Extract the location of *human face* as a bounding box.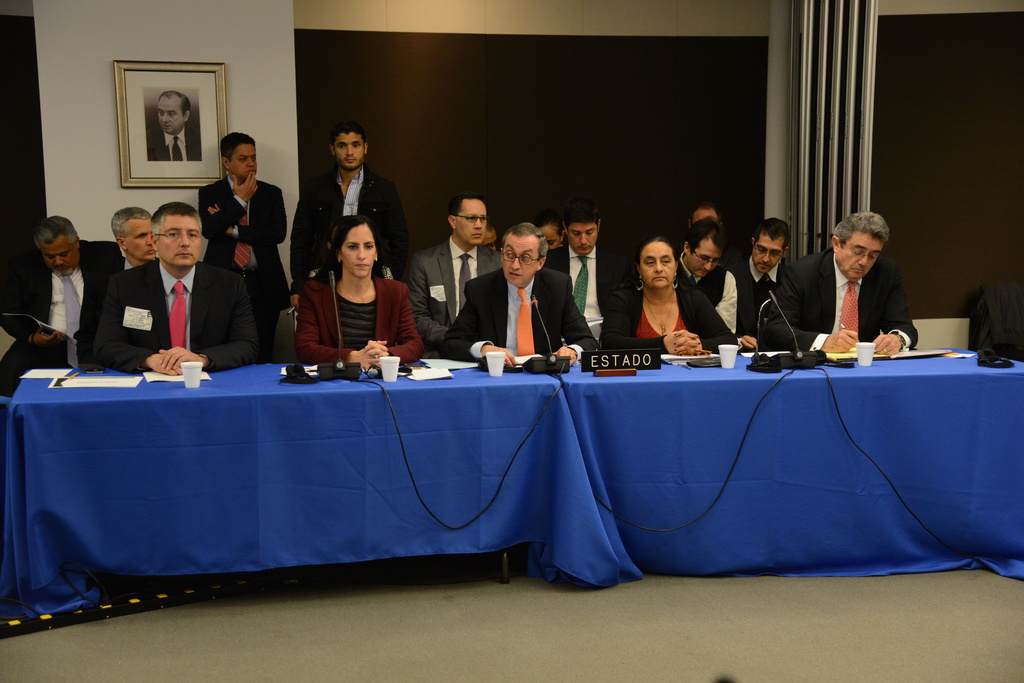
<box>833,227,879,278</box>.
